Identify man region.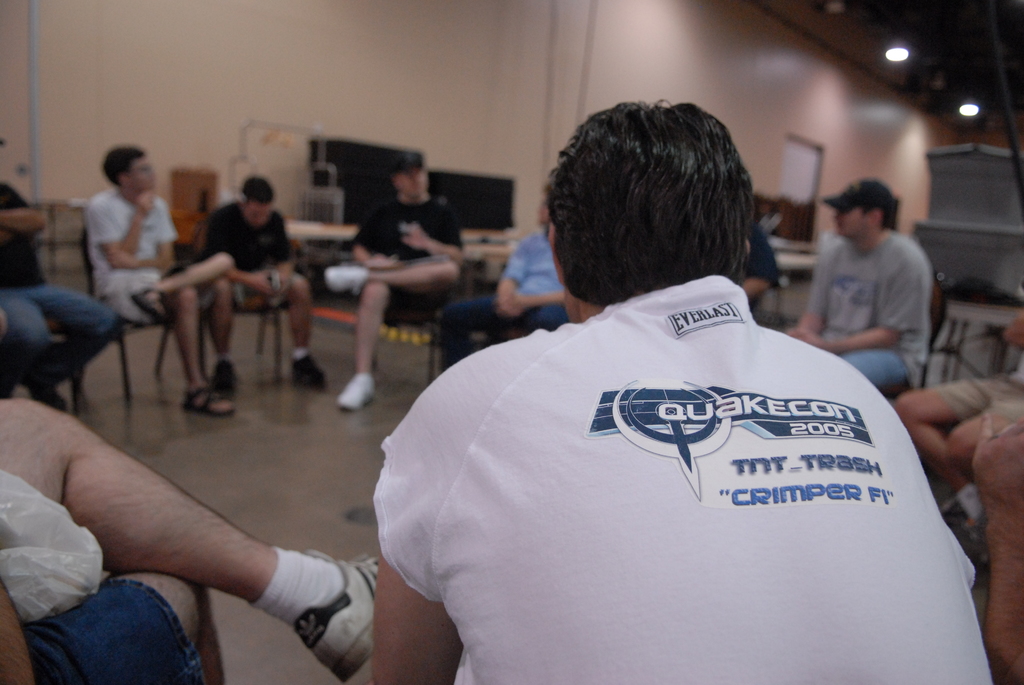
Region: box(0, 395, 380, 684).
